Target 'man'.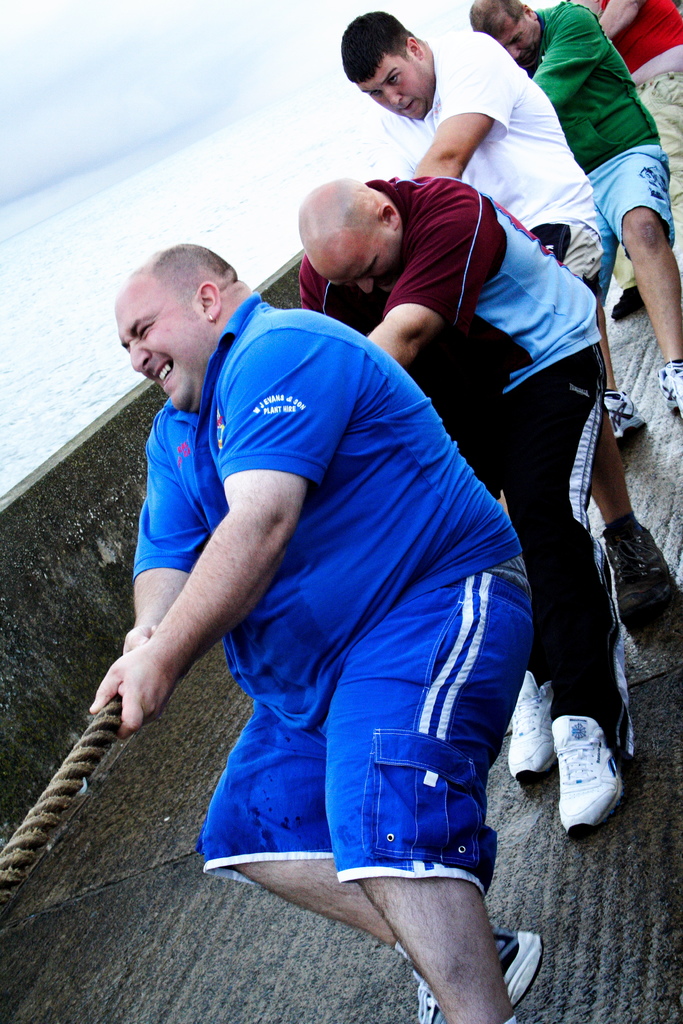
Target region: crop(338, 10, 646, 444).
